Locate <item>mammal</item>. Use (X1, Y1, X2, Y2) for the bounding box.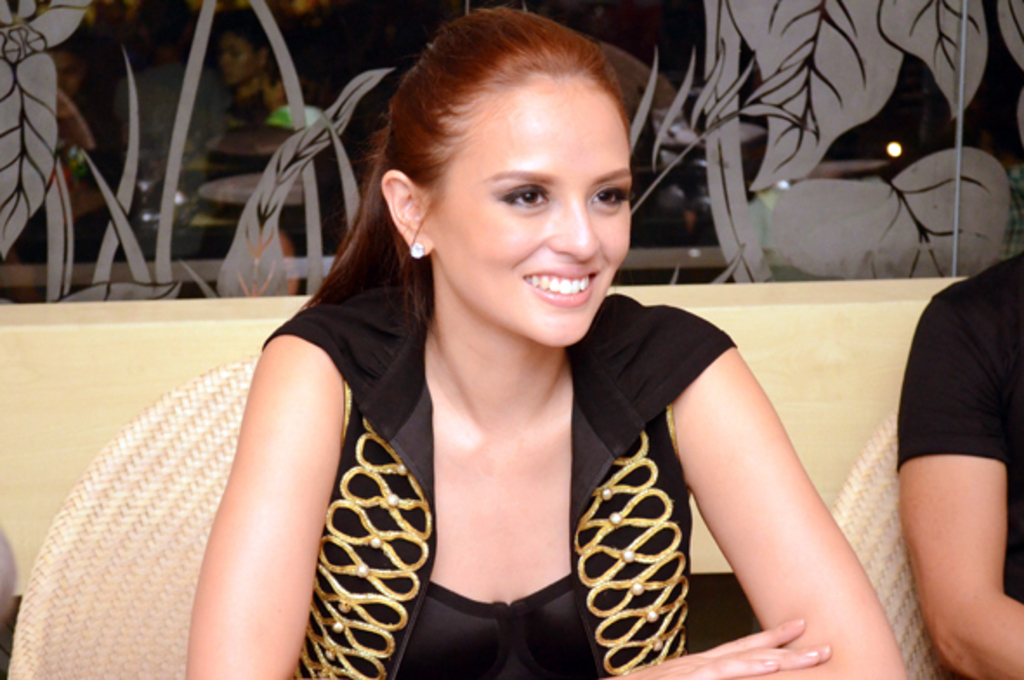
(148, 40, 889, 651).
